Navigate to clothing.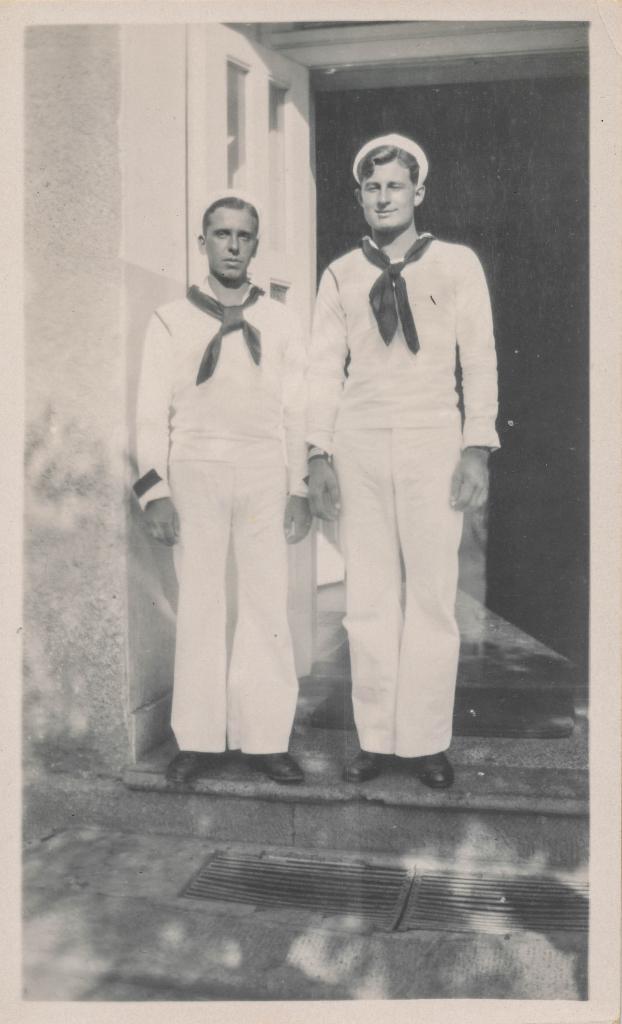
Navigation target: locate(132, 271, 310, 755).
